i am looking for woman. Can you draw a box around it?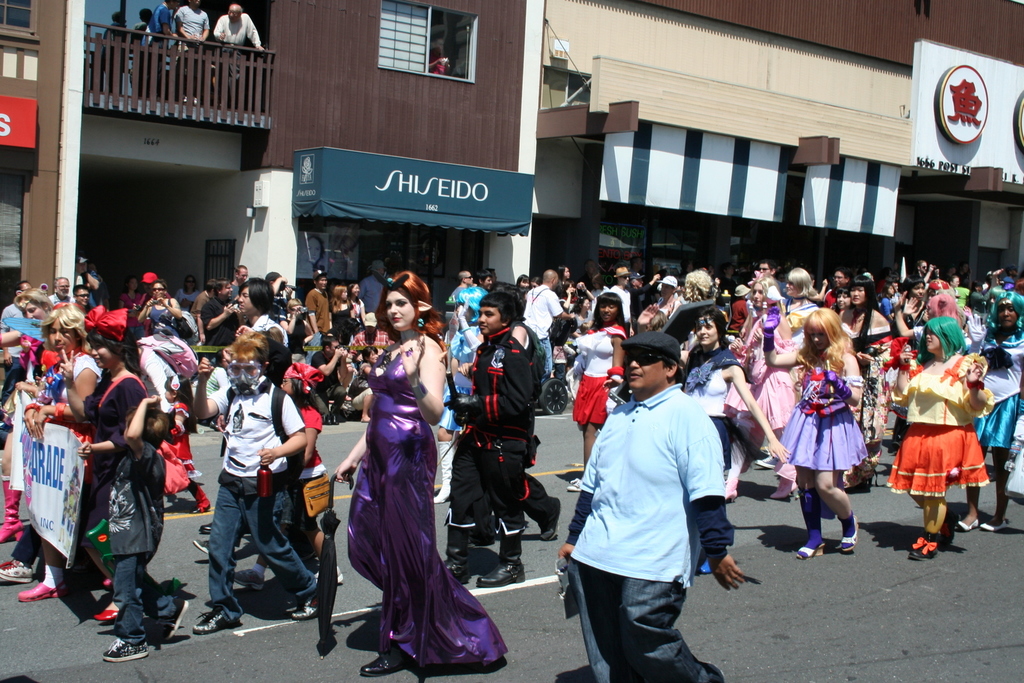
Sure, the bounding box is locate(572, 288, 627, 493).
